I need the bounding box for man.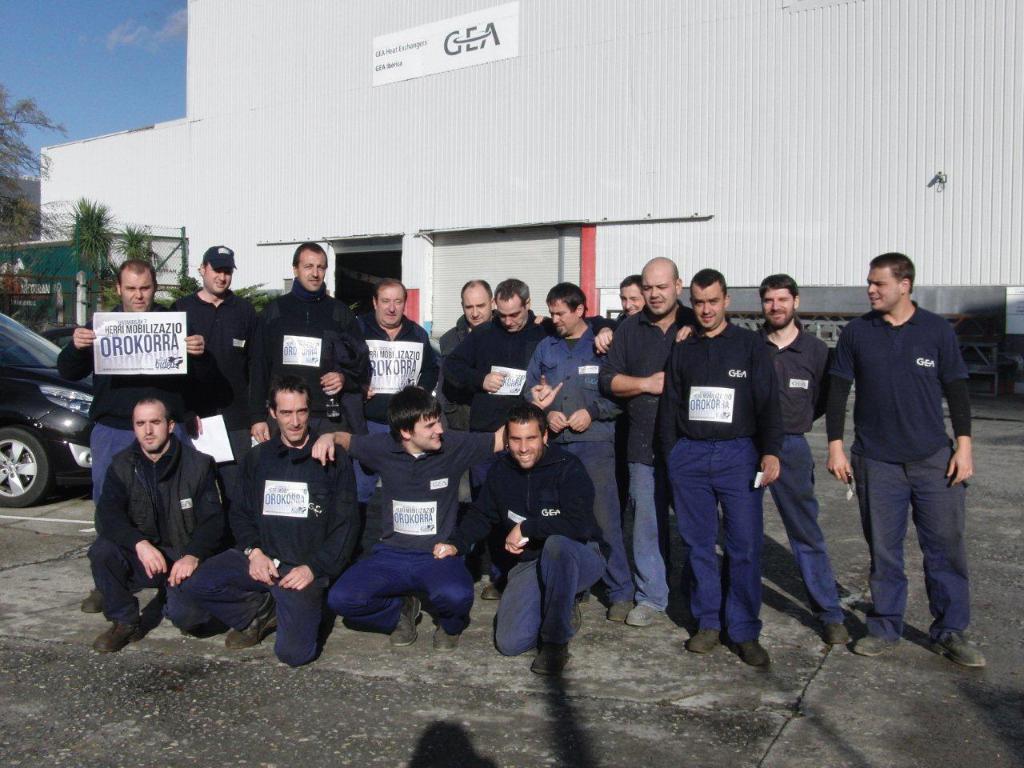
Here it is: {"left": 429, "top": 398, "right": 610, "bottom": 671}.
